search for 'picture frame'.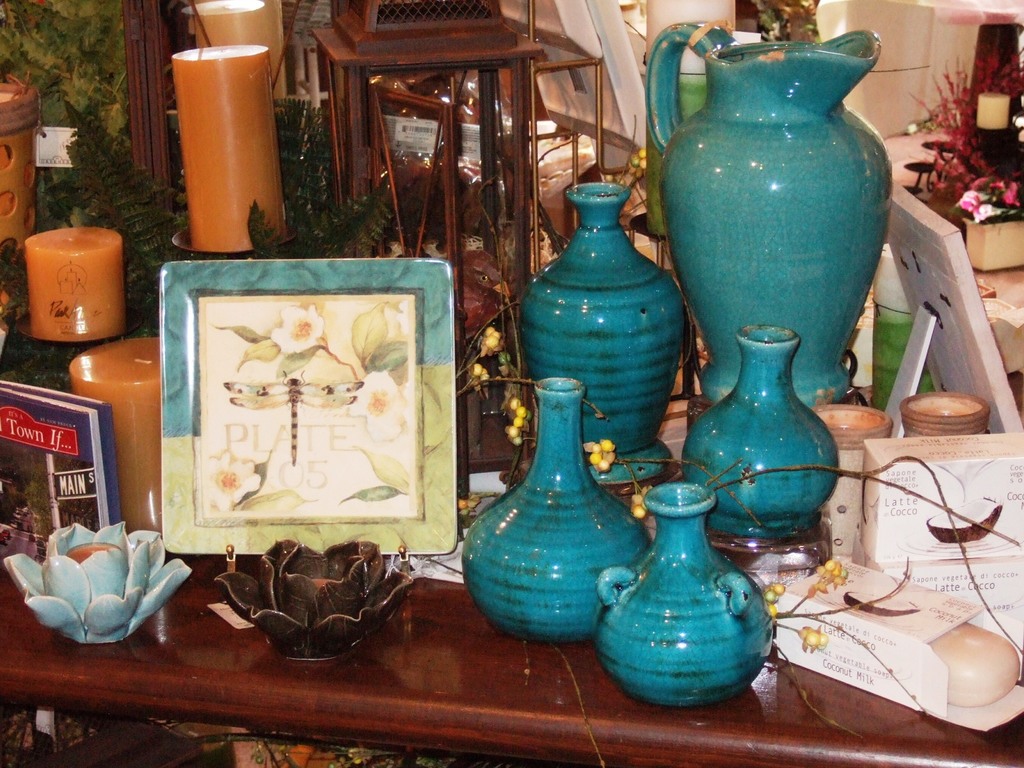
Found at <region>134, 246, 459, 578</region>.
